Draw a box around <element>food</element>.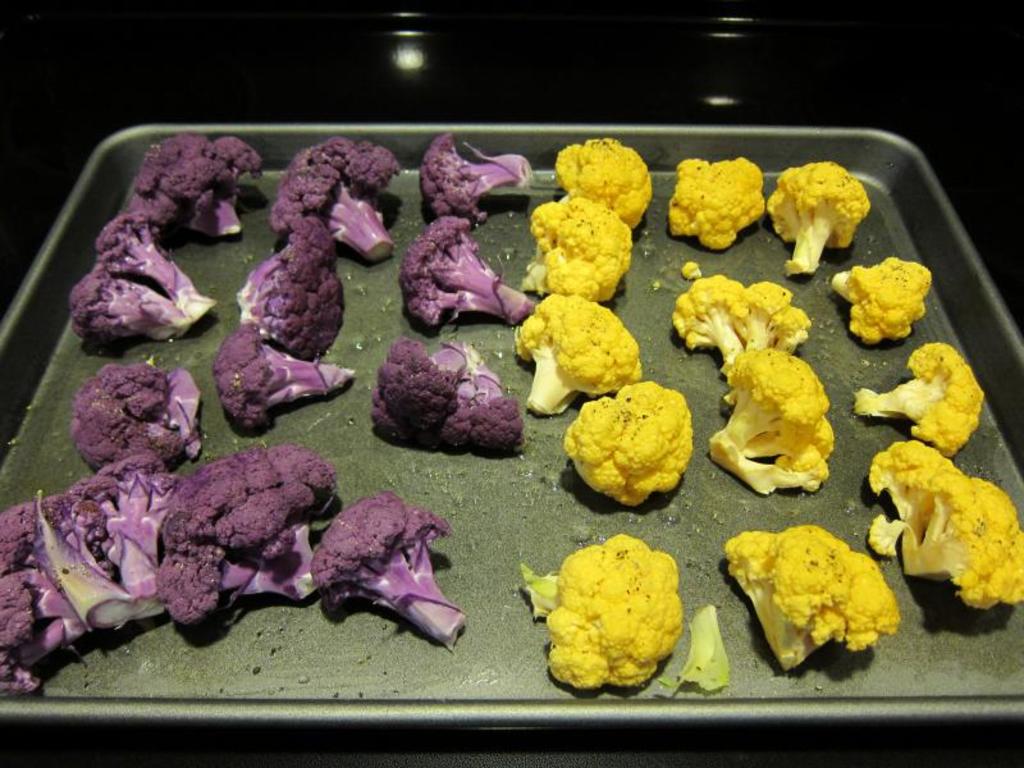
(x1=717, y1=524, x2=901, y2=673).
